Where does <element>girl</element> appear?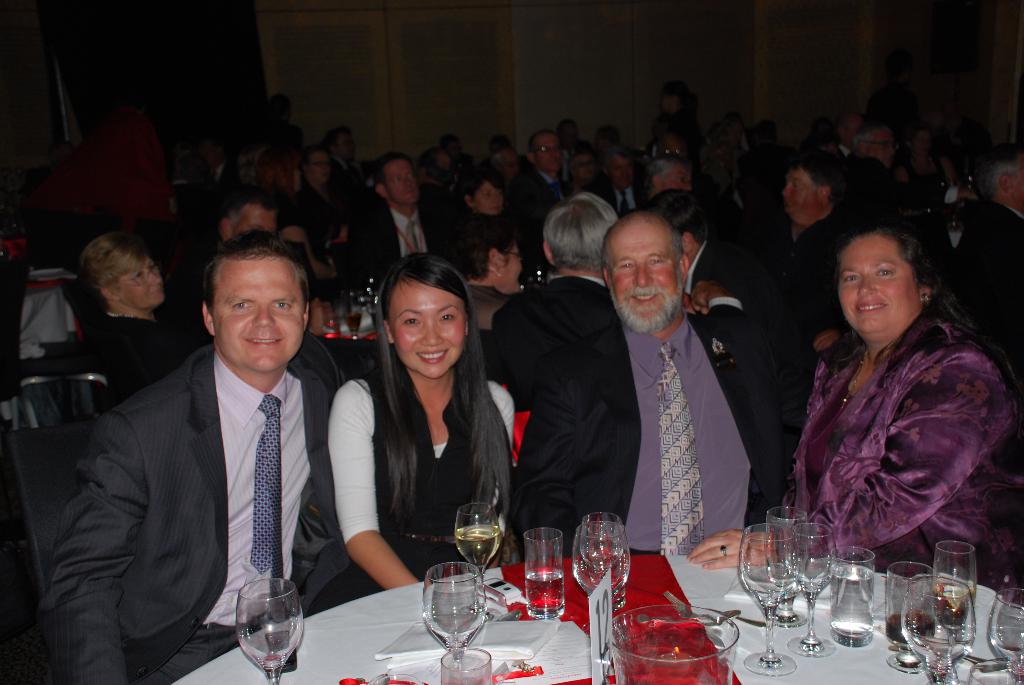
Appears at {"left": 455, "top": 169, "right": 505, "bottom": 217}.
